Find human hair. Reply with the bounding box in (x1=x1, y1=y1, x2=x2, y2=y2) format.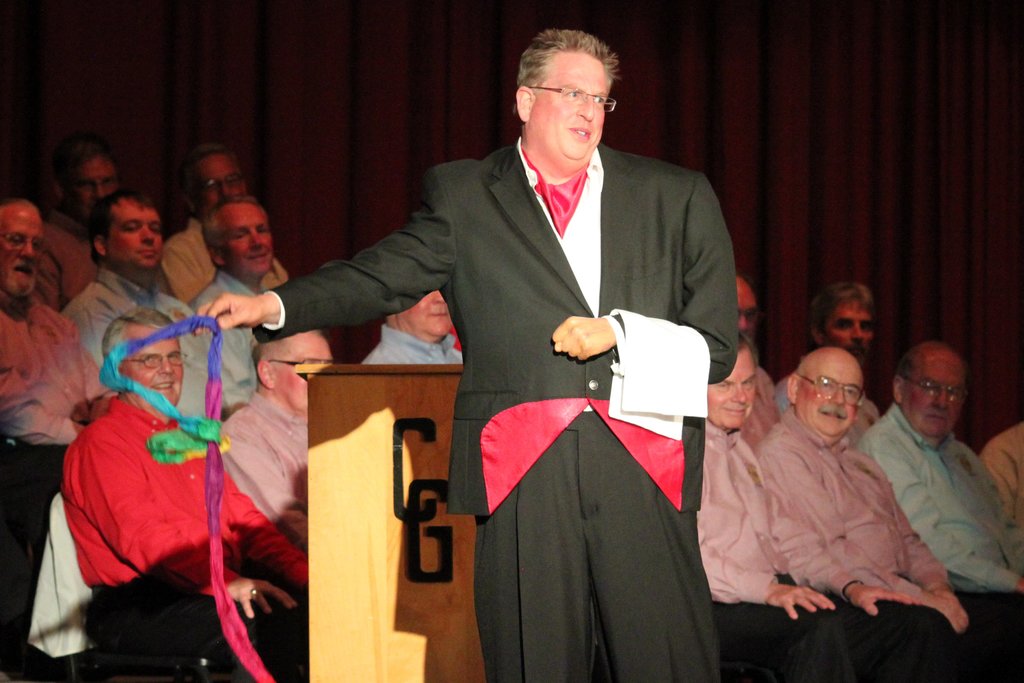
(x1=0, y1=193, x2=35, y2=213).
